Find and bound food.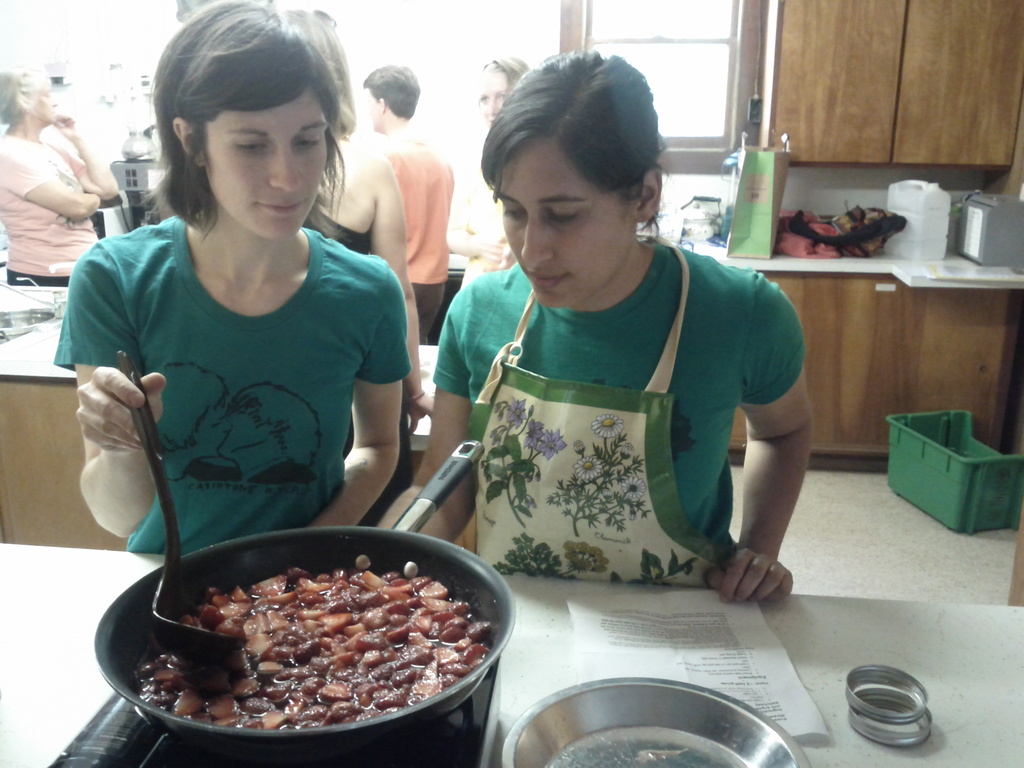
Bound: {"left": 123, "top": 558, "right": 488, "bottom": 732}.
